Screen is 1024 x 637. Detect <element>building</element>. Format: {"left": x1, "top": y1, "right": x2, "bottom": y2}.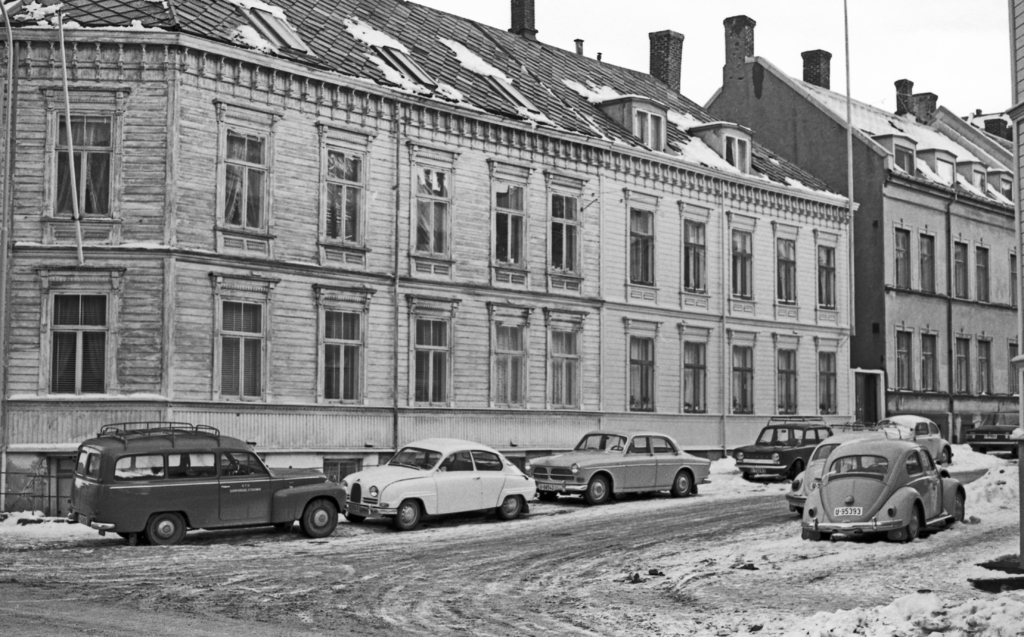
{"left": 1006, "top": 0, "right": 1023, "bottom": 557}.
